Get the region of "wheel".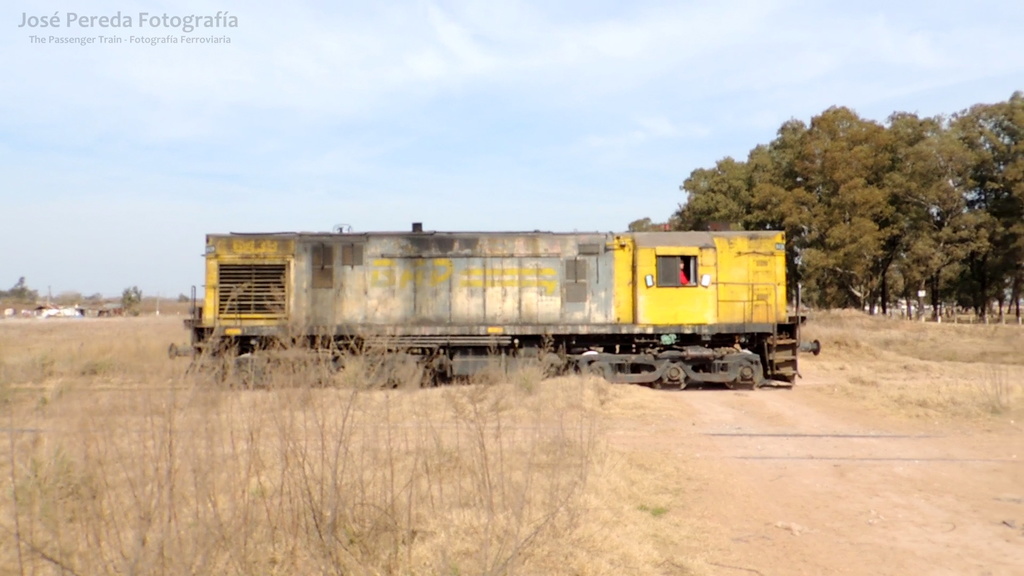
box=[650, 360, 687, 388].
